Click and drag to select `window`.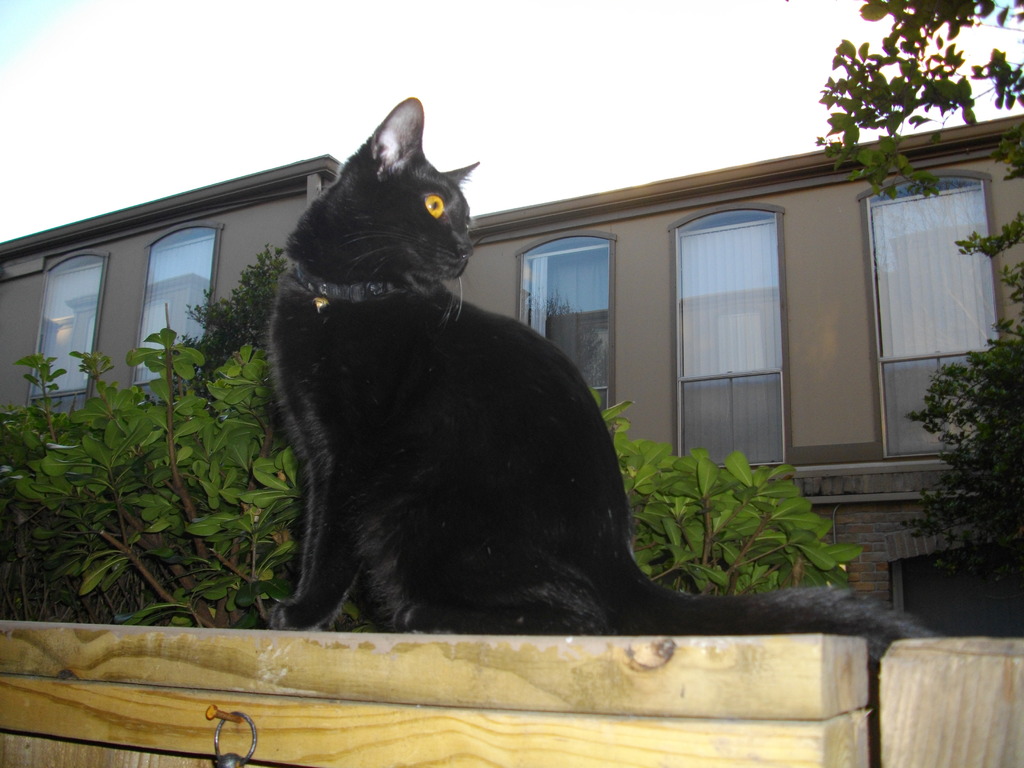
Selection: [left=518, top=237, right=618, bottom=419].
